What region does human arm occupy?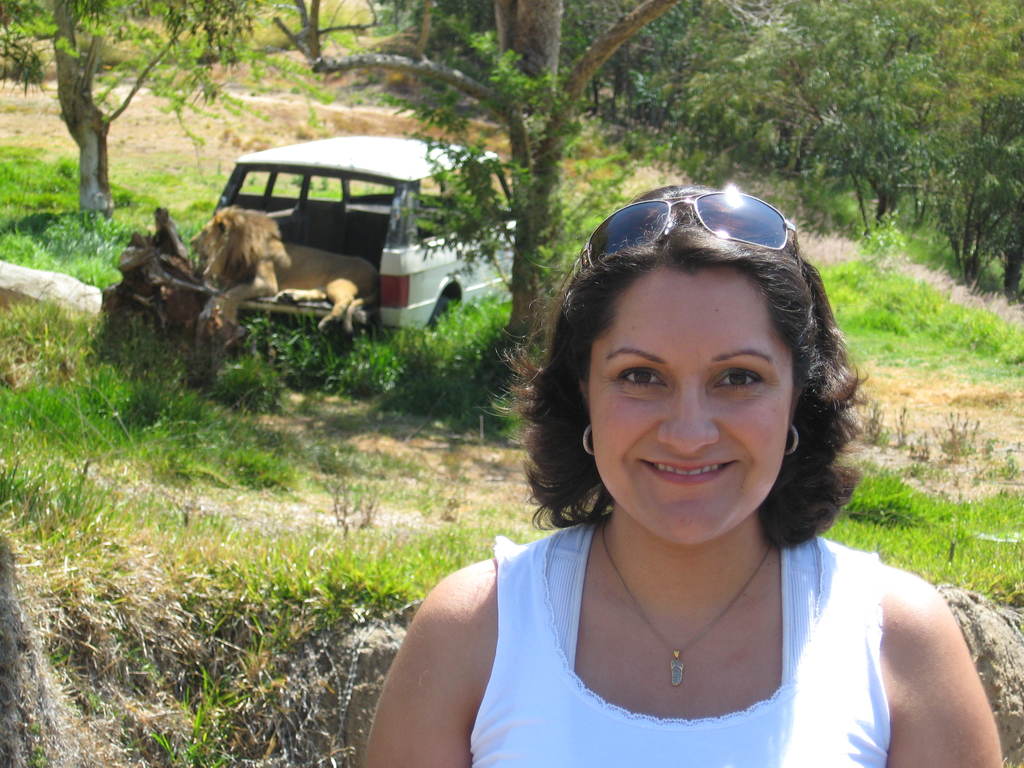
Rect(374, 540, 518, 757).
